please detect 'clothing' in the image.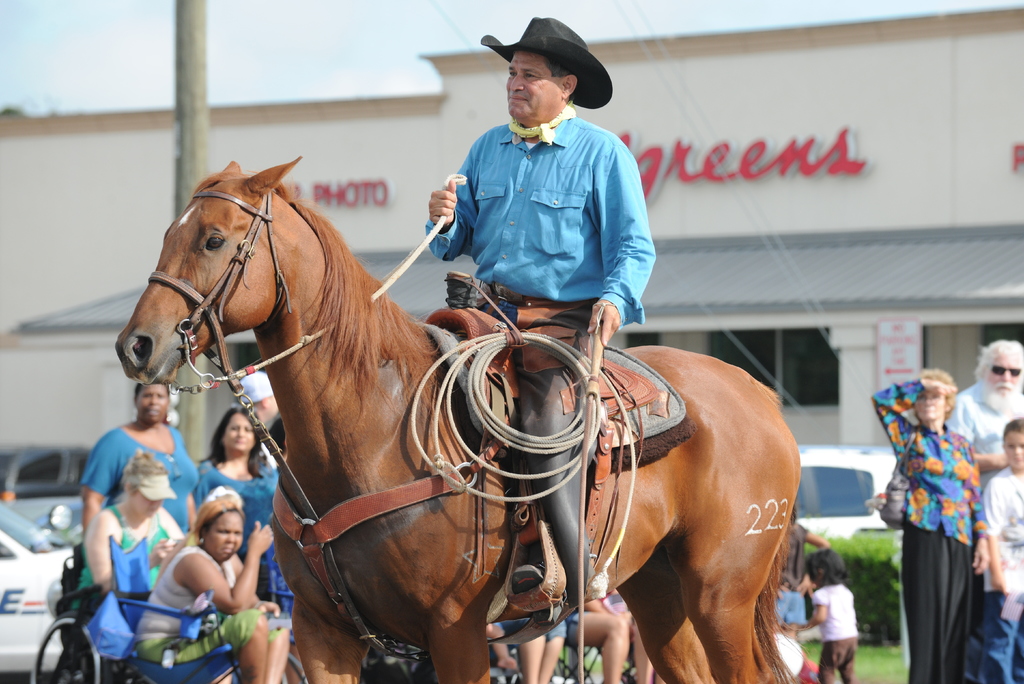
[764,521,814,596].
